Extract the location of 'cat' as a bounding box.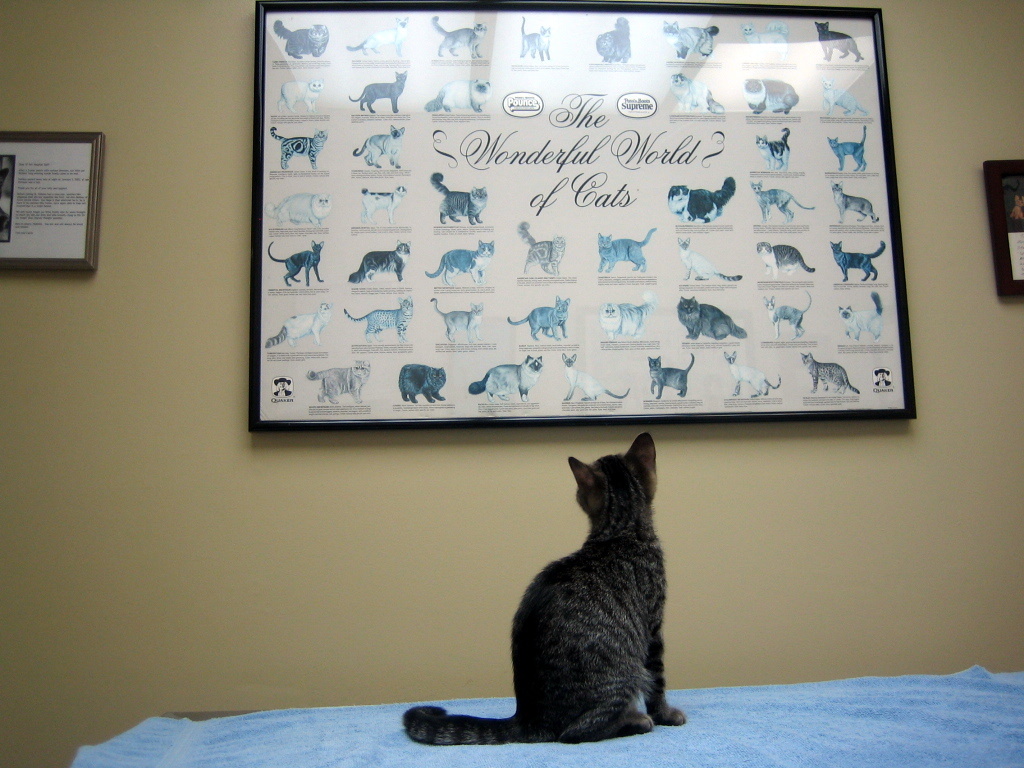
{"x1": 353, "y1": 122, "x2": 405, "y2": 169}.
